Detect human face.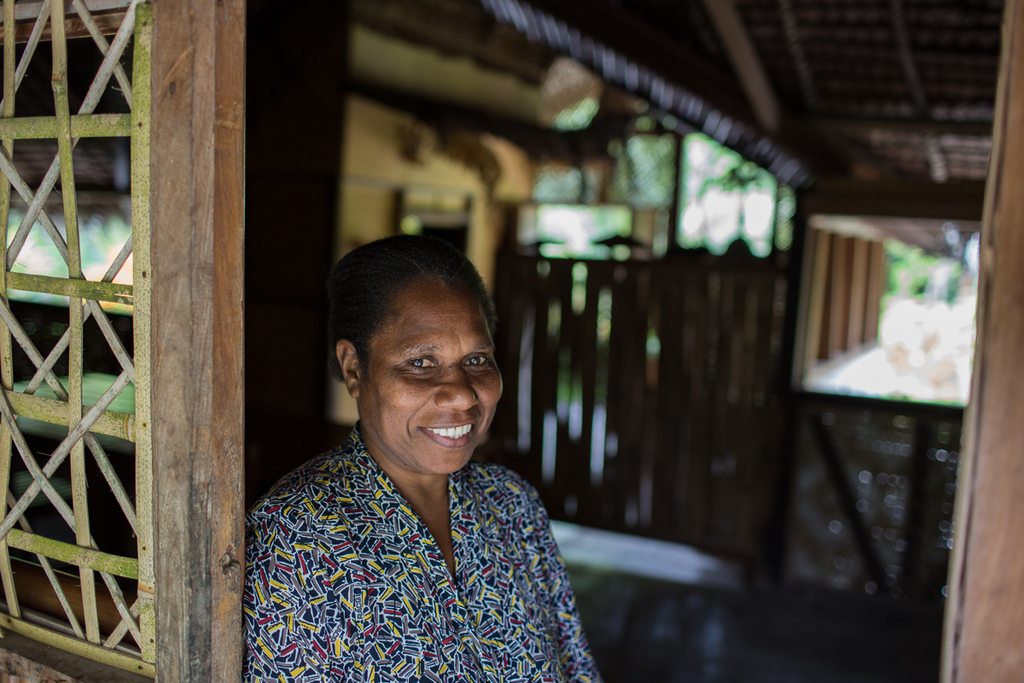
Detected at left=363, top=271, right=504, bottom=482.
